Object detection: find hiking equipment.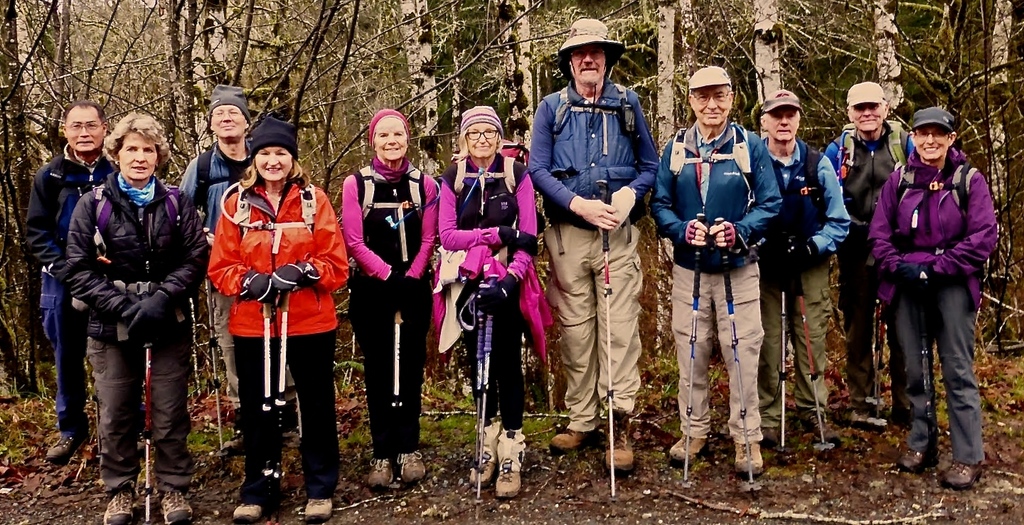
(x1=839, y1=120, x2=906, y2=181).
